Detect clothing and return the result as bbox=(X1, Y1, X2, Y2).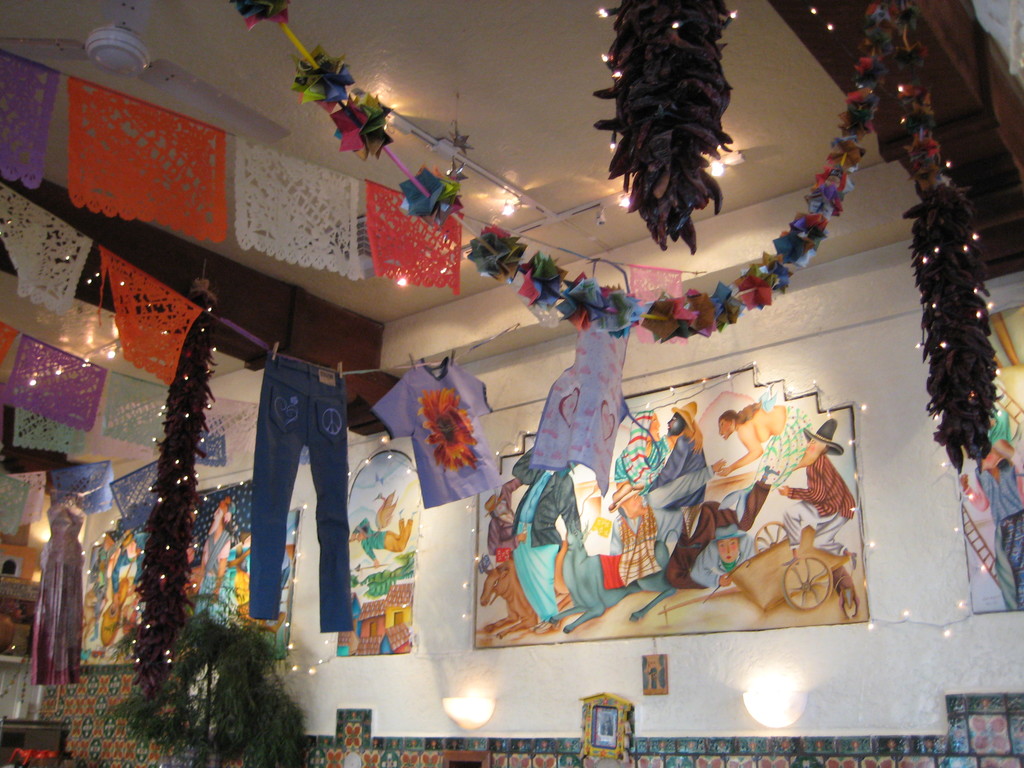
bbox=(198, 527, 234, 622).
